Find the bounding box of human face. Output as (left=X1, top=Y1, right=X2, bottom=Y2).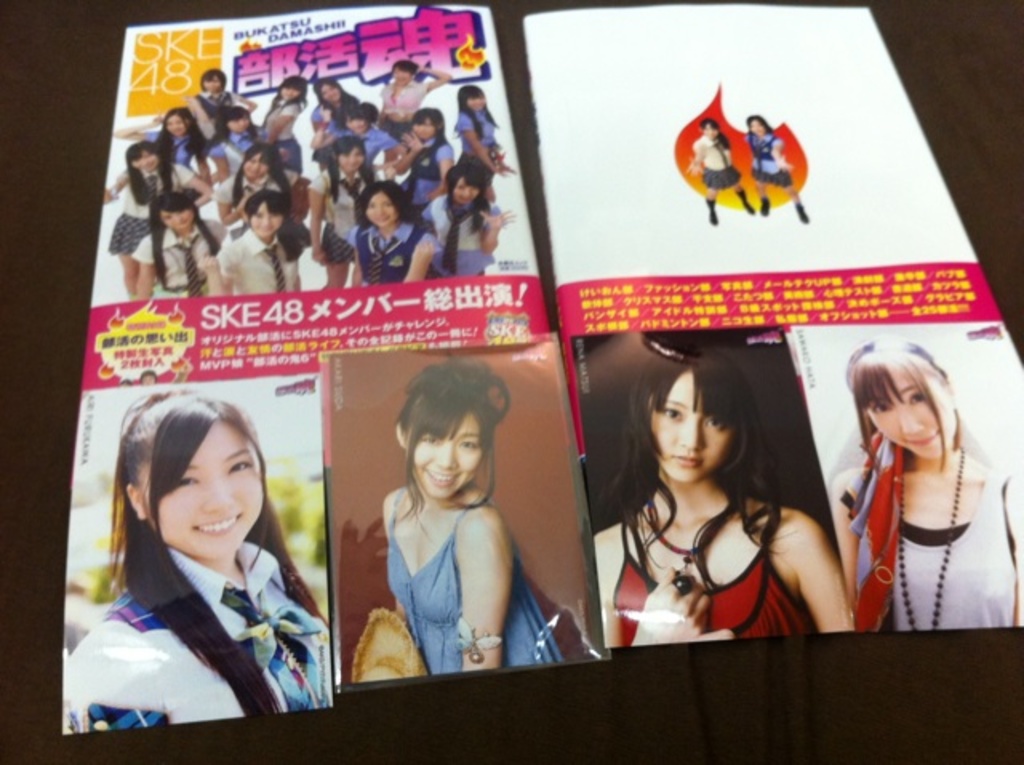
(left=392, top=70, right=414, bottom=85).
